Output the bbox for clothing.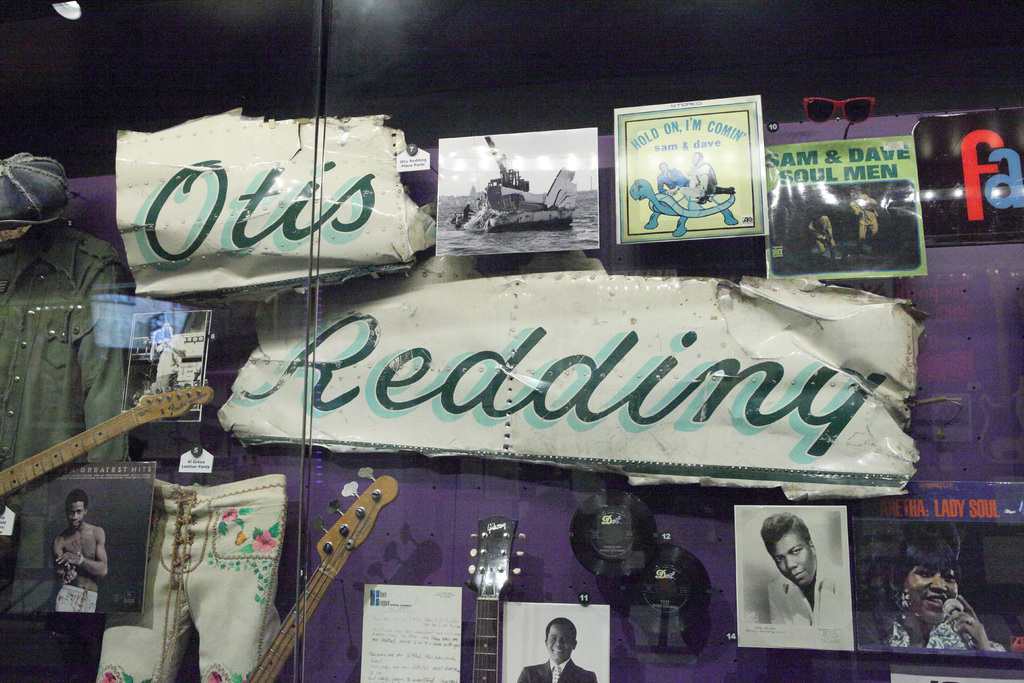
858/614/1007/652.
